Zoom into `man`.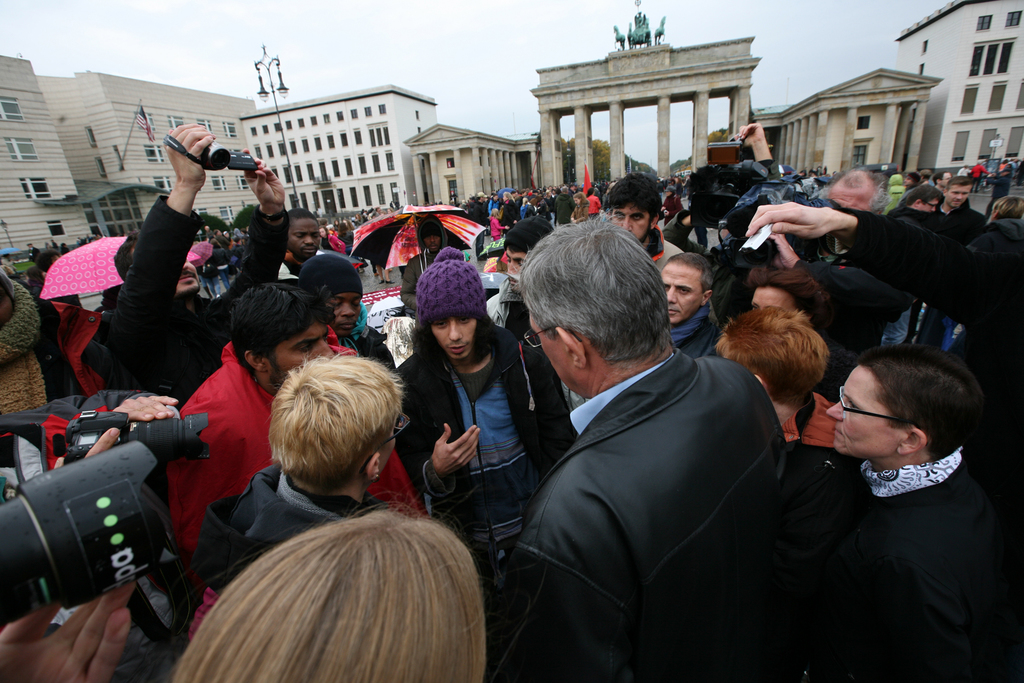
Zoom target: <bbox>166, 281, 427, 554</bbox>.
